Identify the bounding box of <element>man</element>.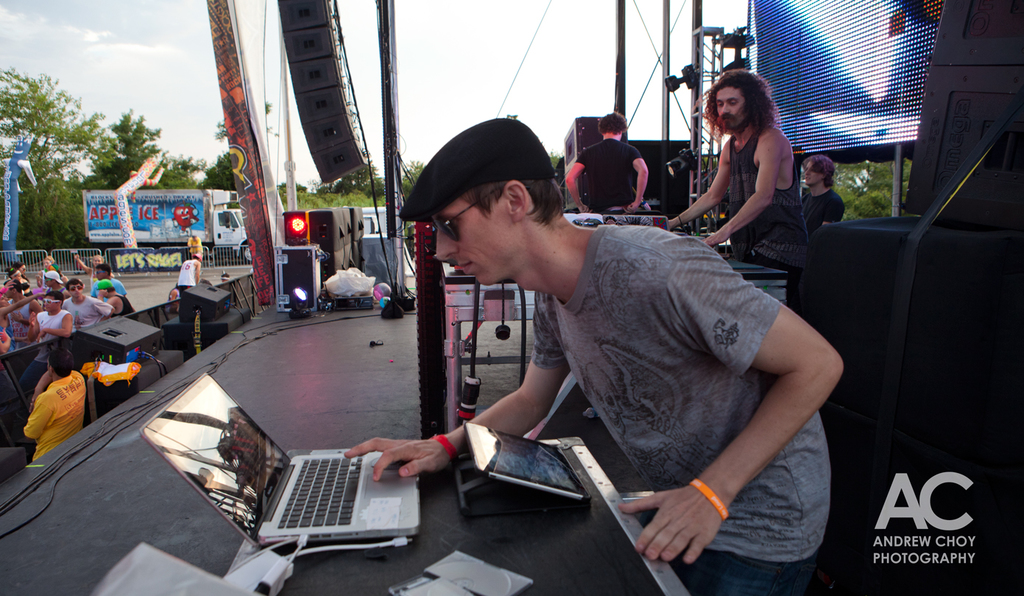
select_region(91, 264, 127, 303).
